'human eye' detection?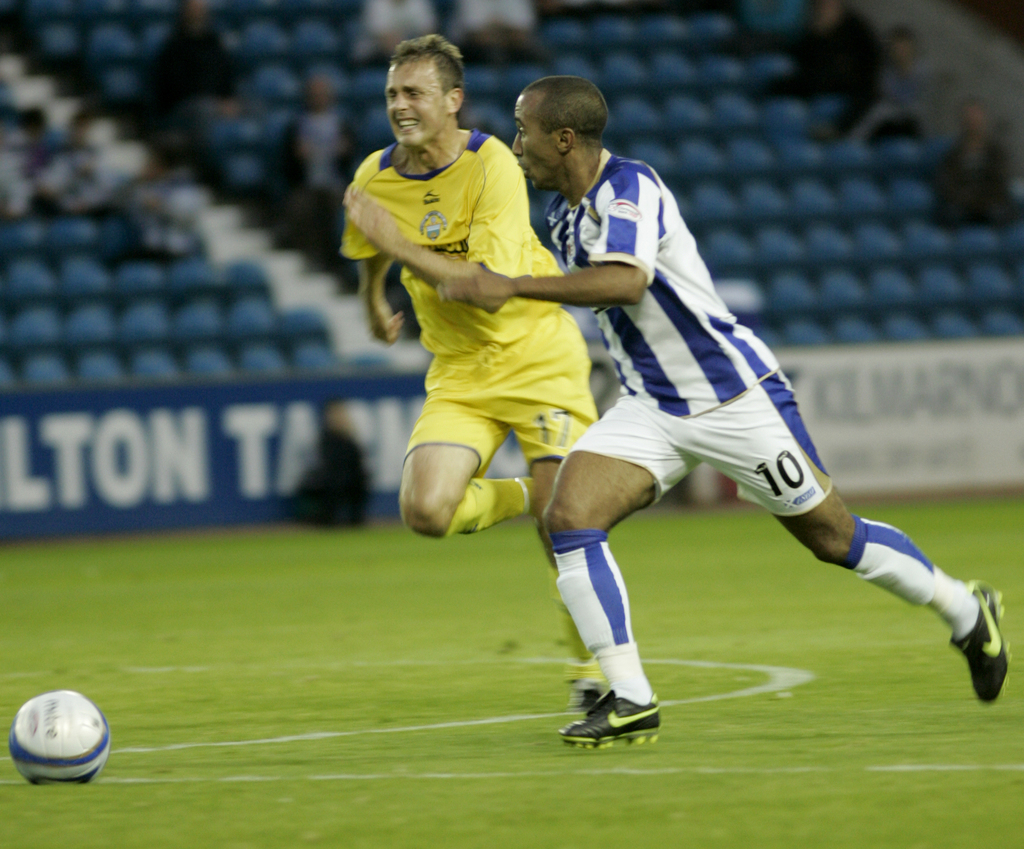
select_region(407, 83, 426, 104)
